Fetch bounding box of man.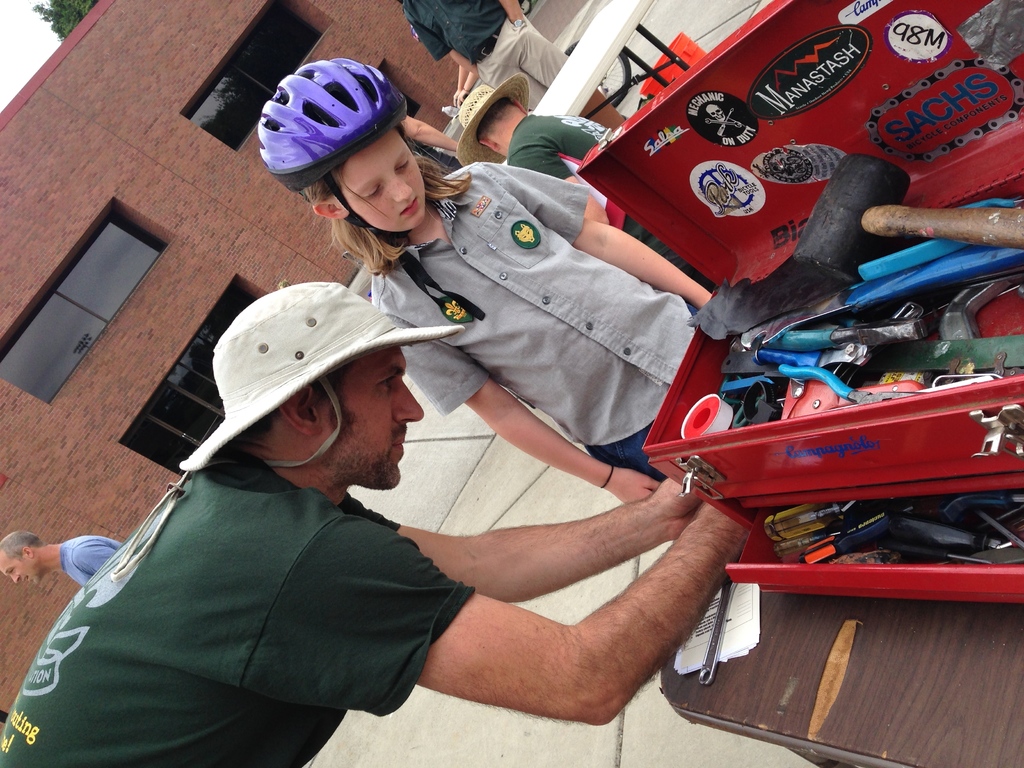
Bbox: left=0, top=276, right=752, bottom=767.
